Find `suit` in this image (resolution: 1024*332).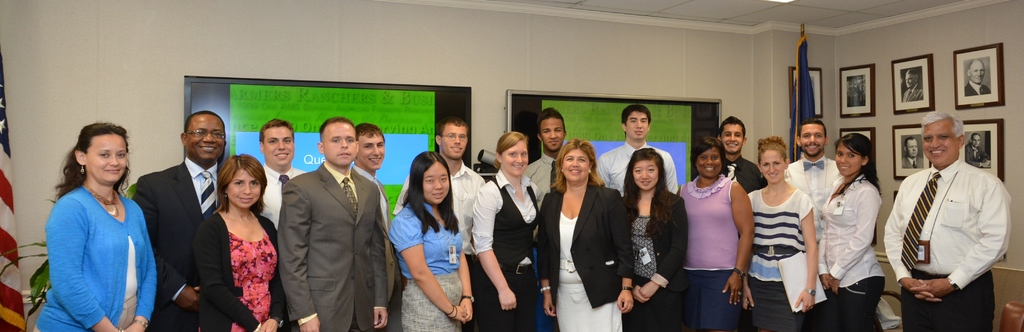
bbox=(128, 162, 207, 331).
